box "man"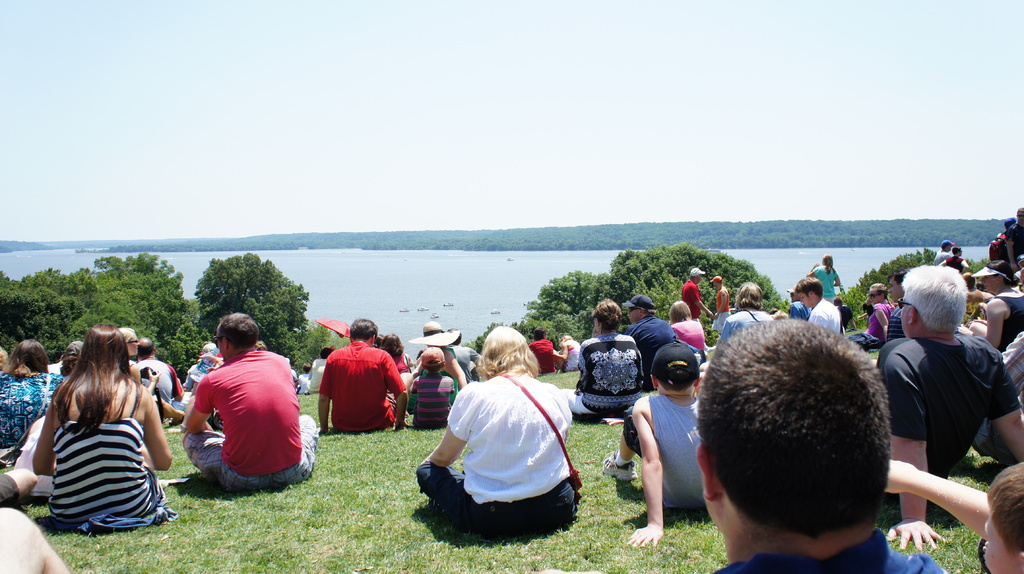
<region>1004, 199, 1023, 274</region>
